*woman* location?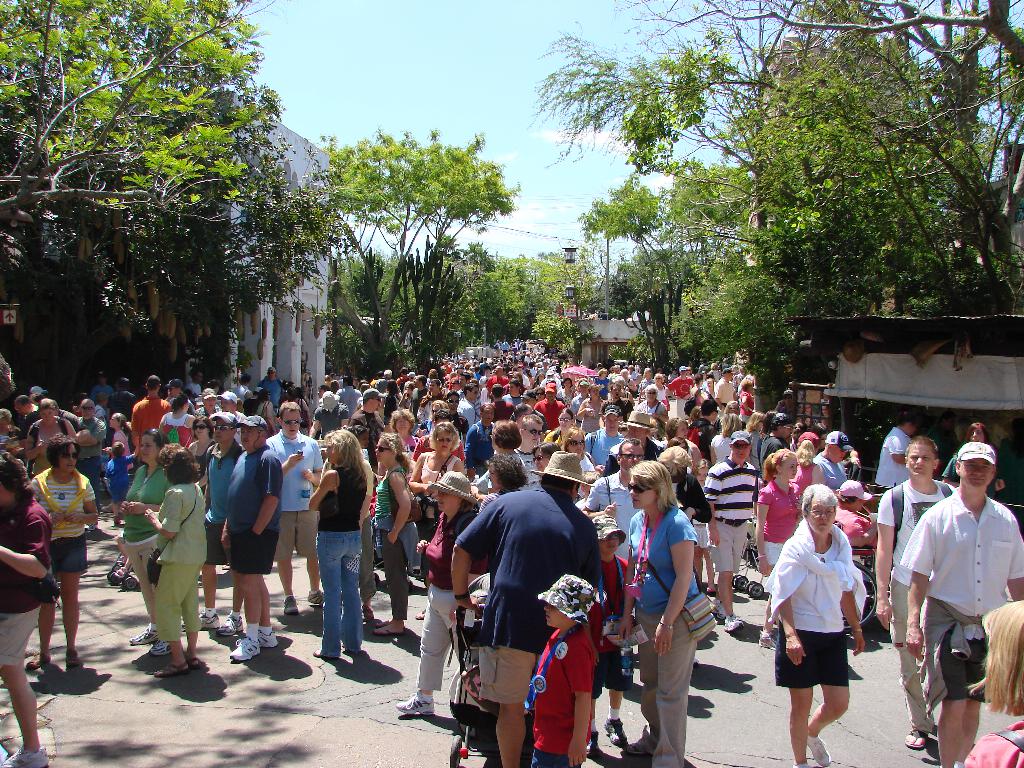
region(374, 428, 415, 638)
